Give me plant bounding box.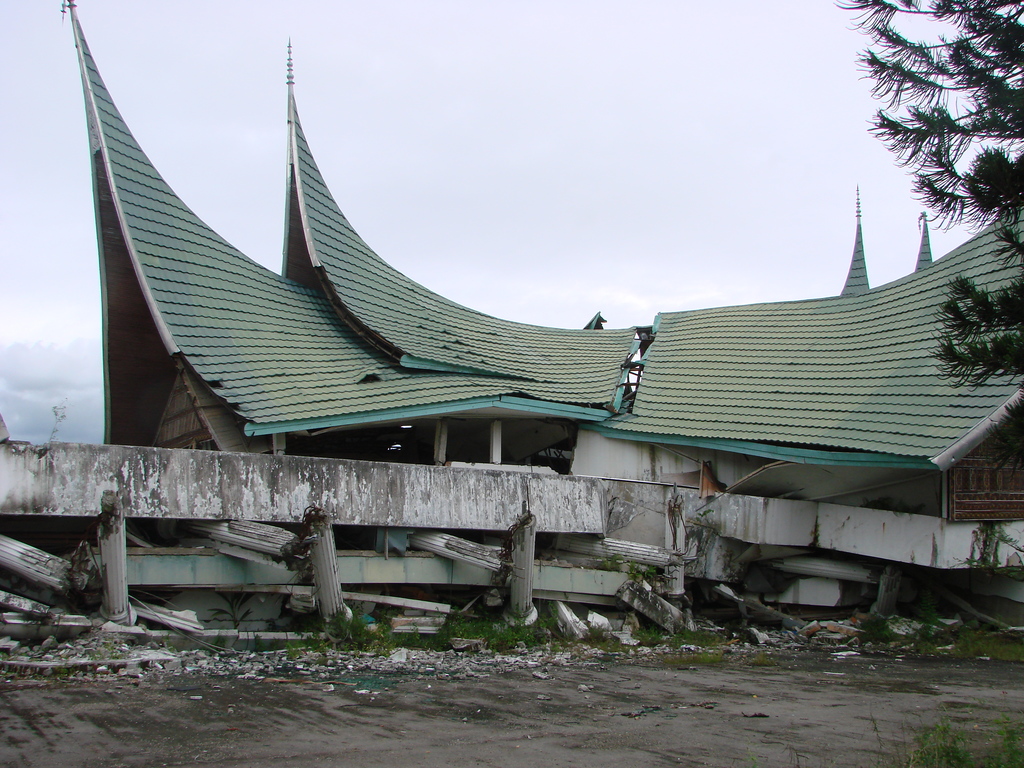
<region>108, 634, 127, 660</region>.
